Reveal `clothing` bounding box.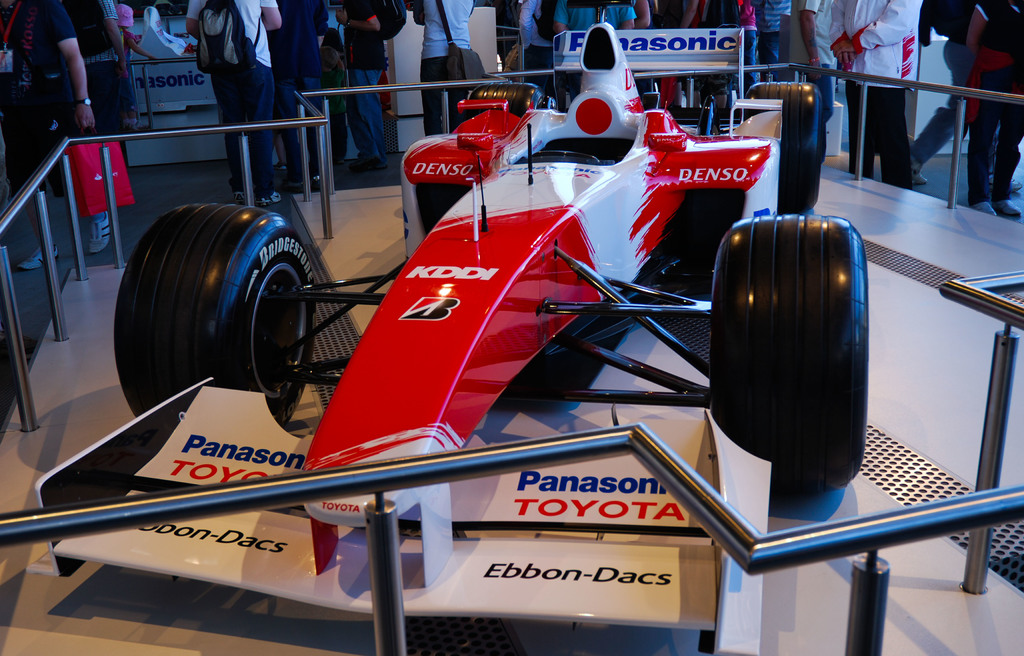
Revealed: (left=832, top=0, right=919, bottom=188).
